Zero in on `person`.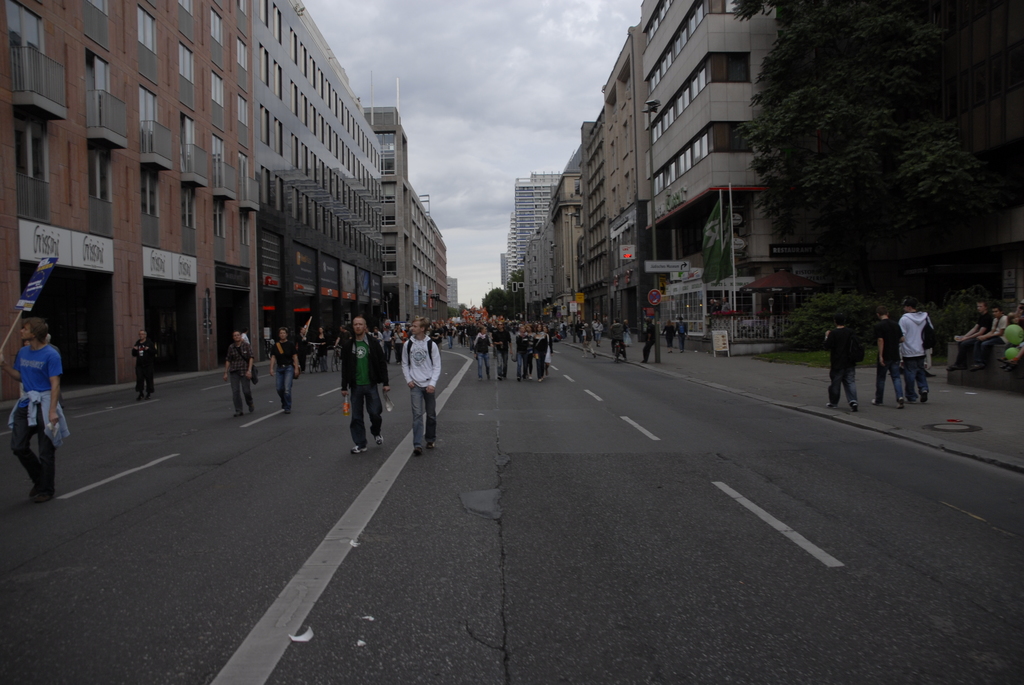
Zeroed in: region(342, 313, 392, 450).
